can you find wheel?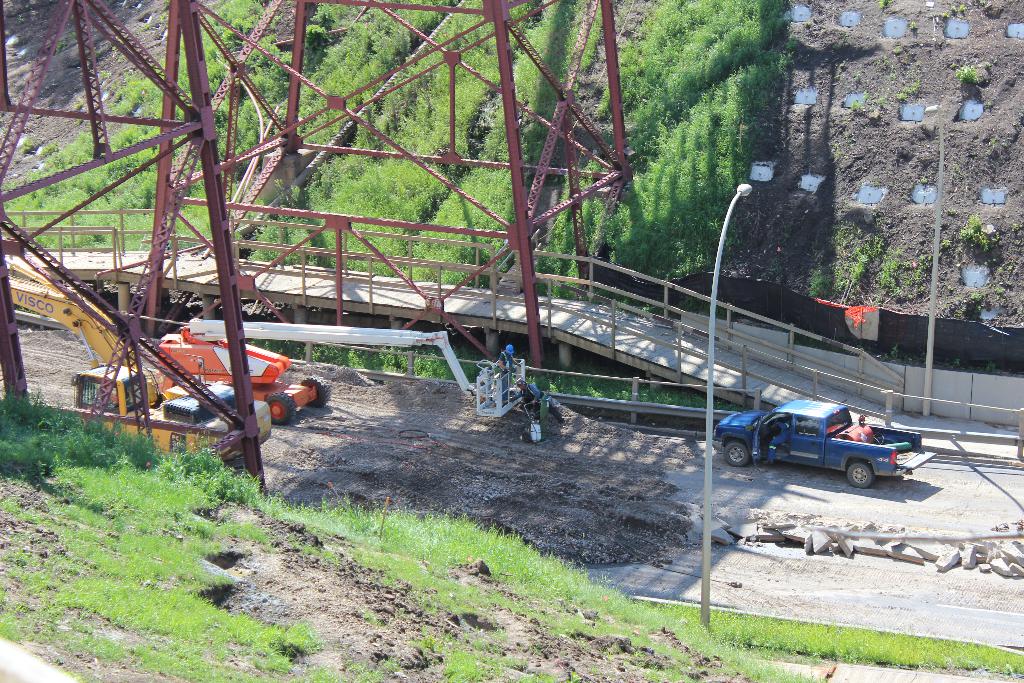
Yes, bounding box: [x1=723, y1=441, x2=751, y2=468].
